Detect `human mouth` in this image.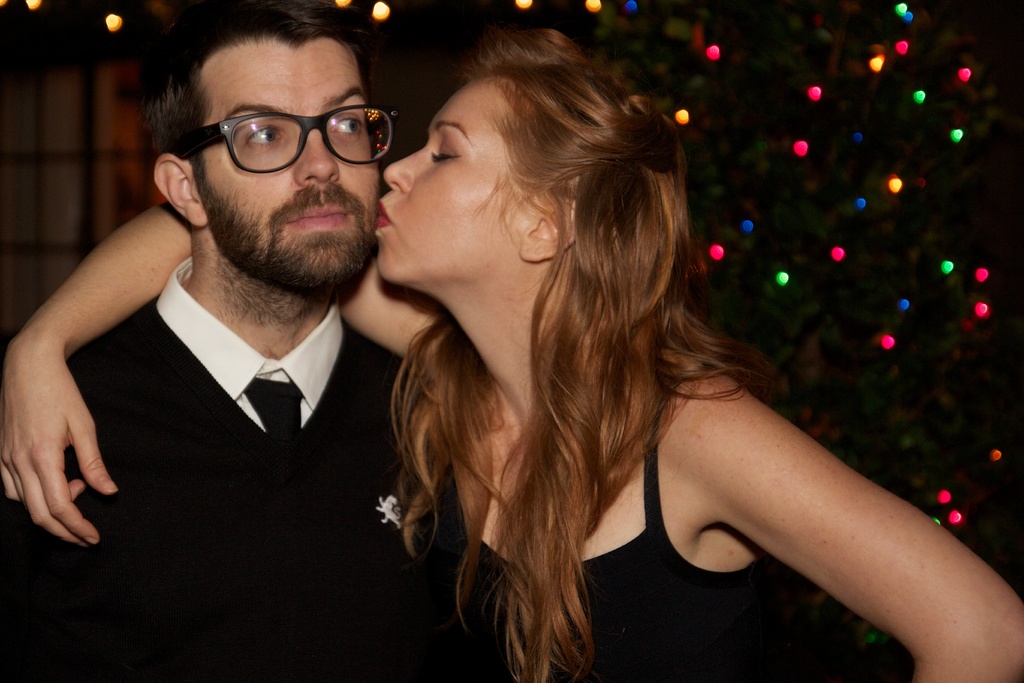
Detection: <region>291, 202, 350, 230</region>.
